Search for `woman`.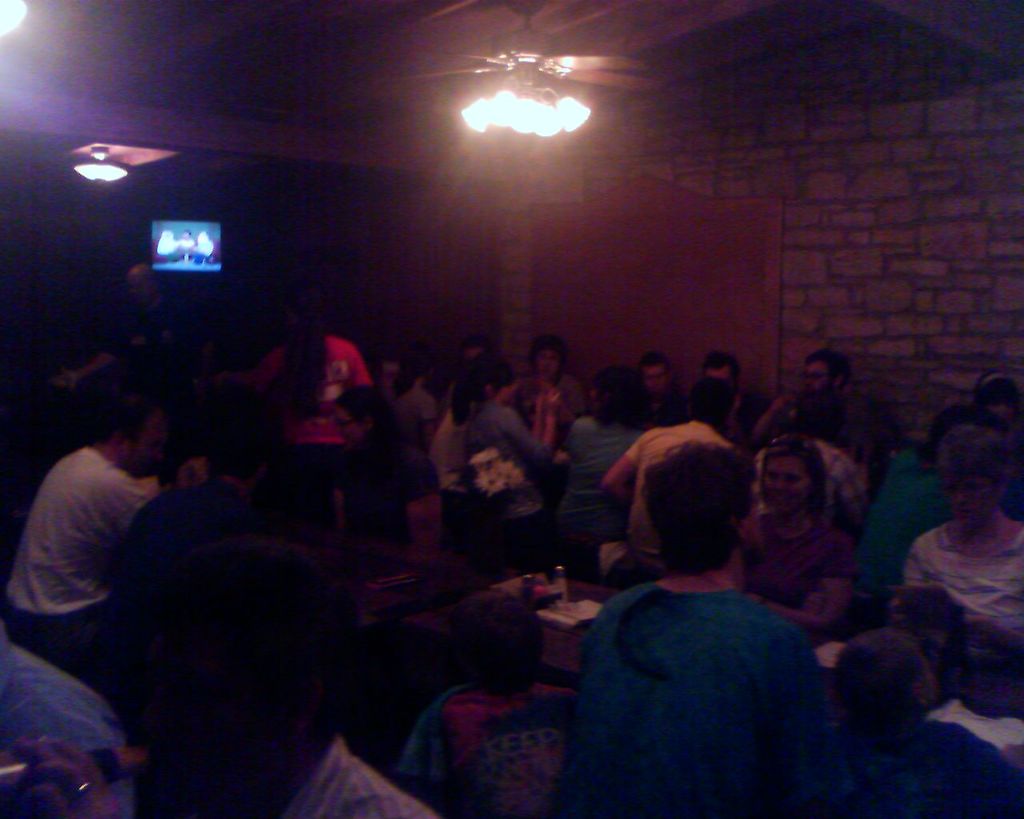
Found at select_region(330, 379, 446, 579).
